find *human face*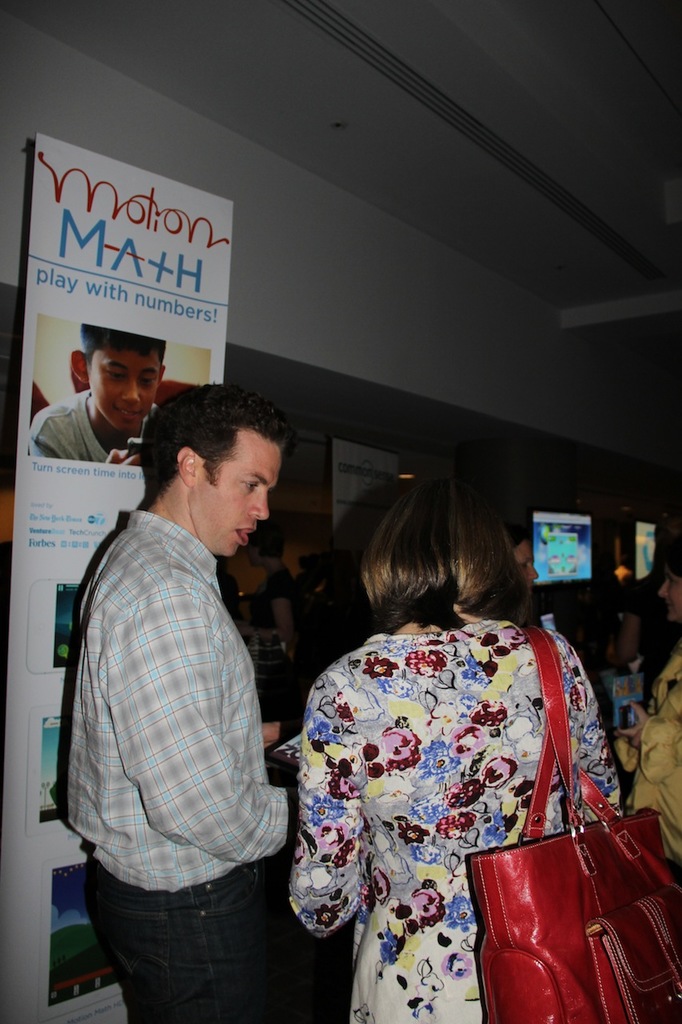
[left=189, top=427, right=284, bottom=552]
